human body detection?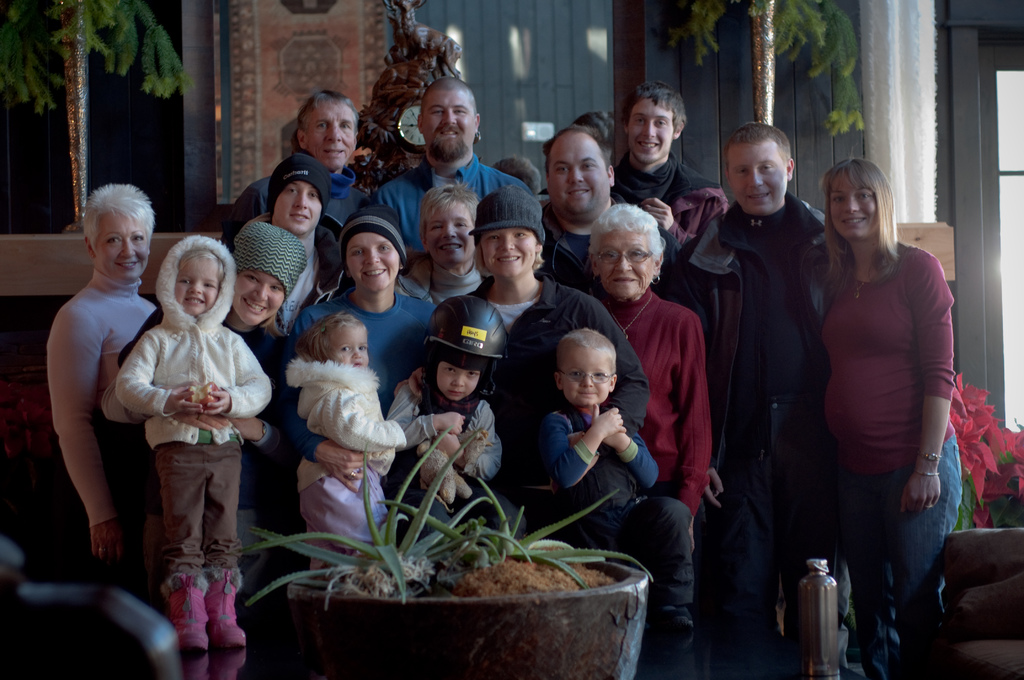
BBox(227, 212, 296, 551)
